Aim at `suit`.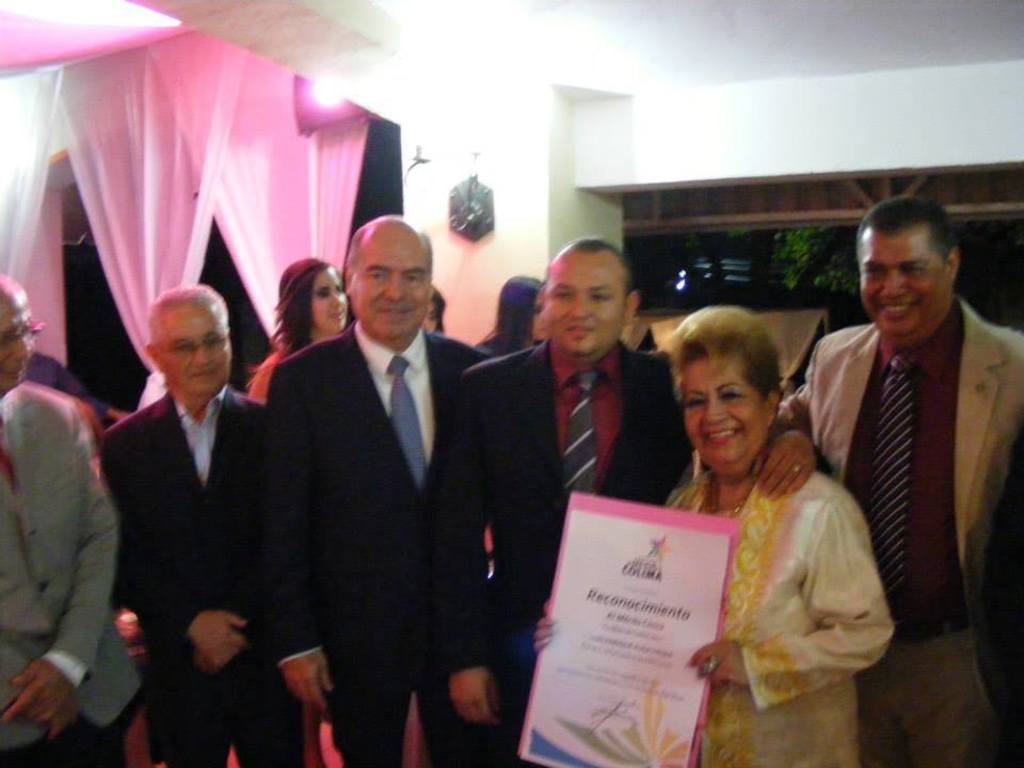
Aimed at (0, 383, 141, 767).
